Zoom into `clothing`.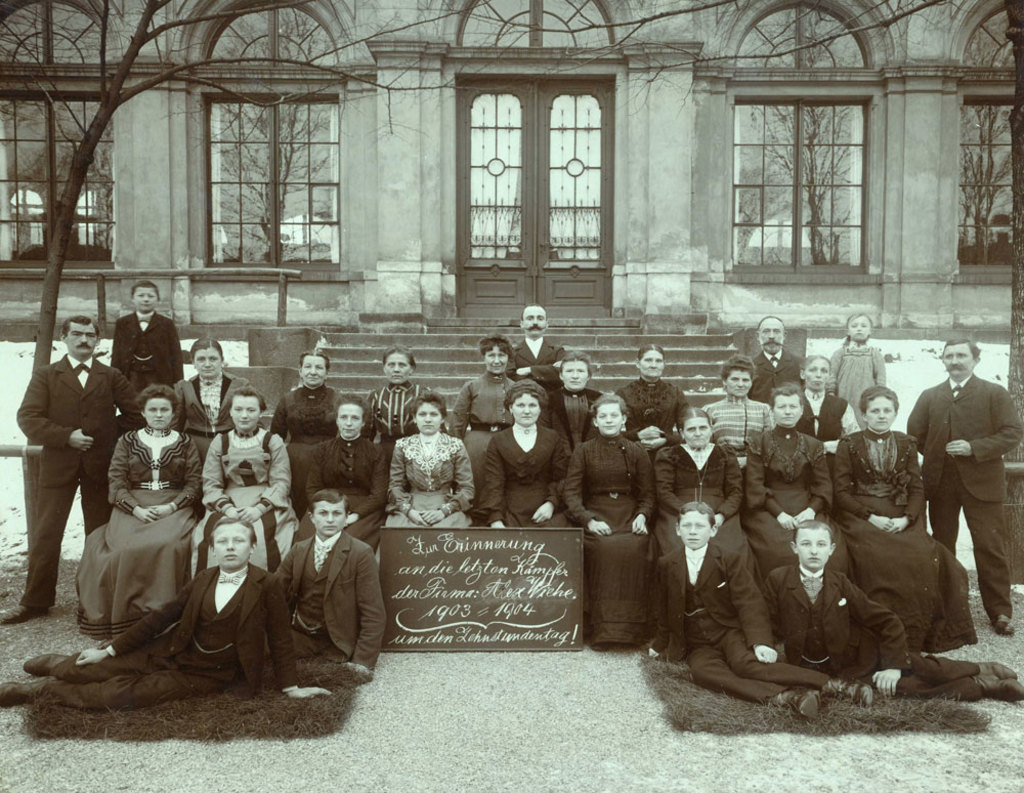
Zoom target: l=366, t=385, r=424, b=444.
